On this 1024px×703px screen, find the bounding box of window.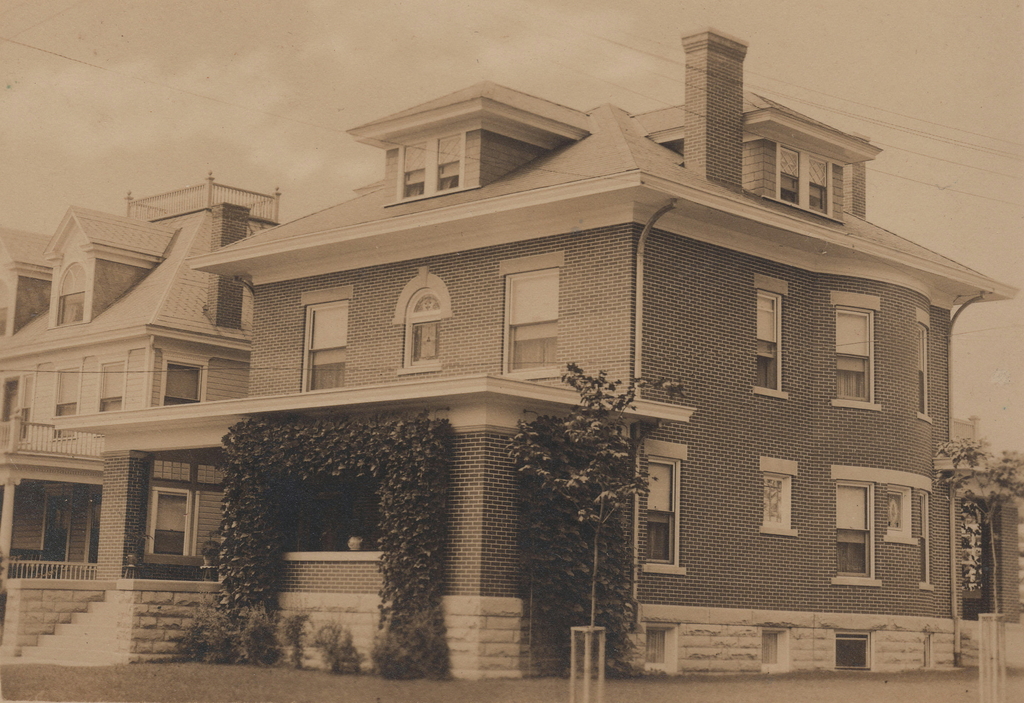
Bounding box: (918,491,935,597).
